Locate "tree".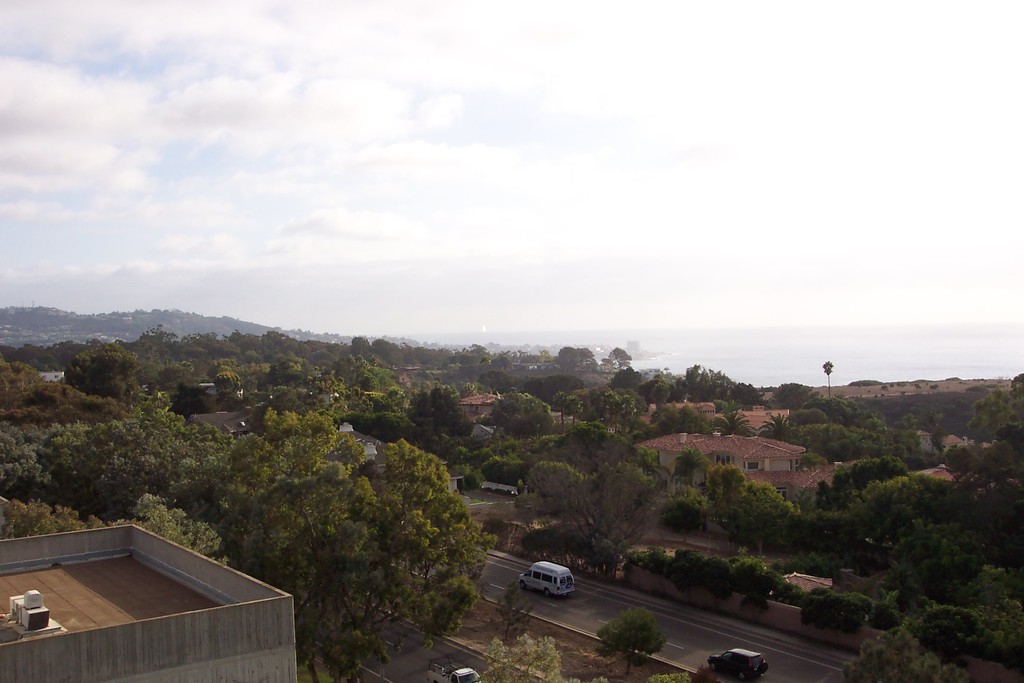
Bounding box: detection(488, 577, 539, 647).
